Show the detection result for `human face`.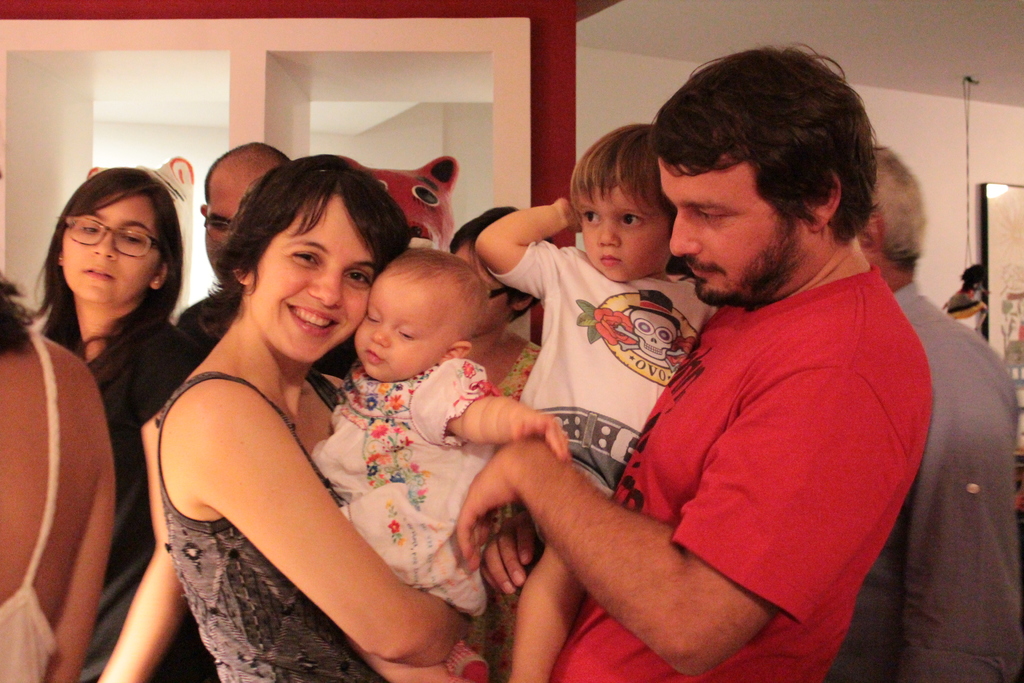
<box>204,186,252,290</box>.
